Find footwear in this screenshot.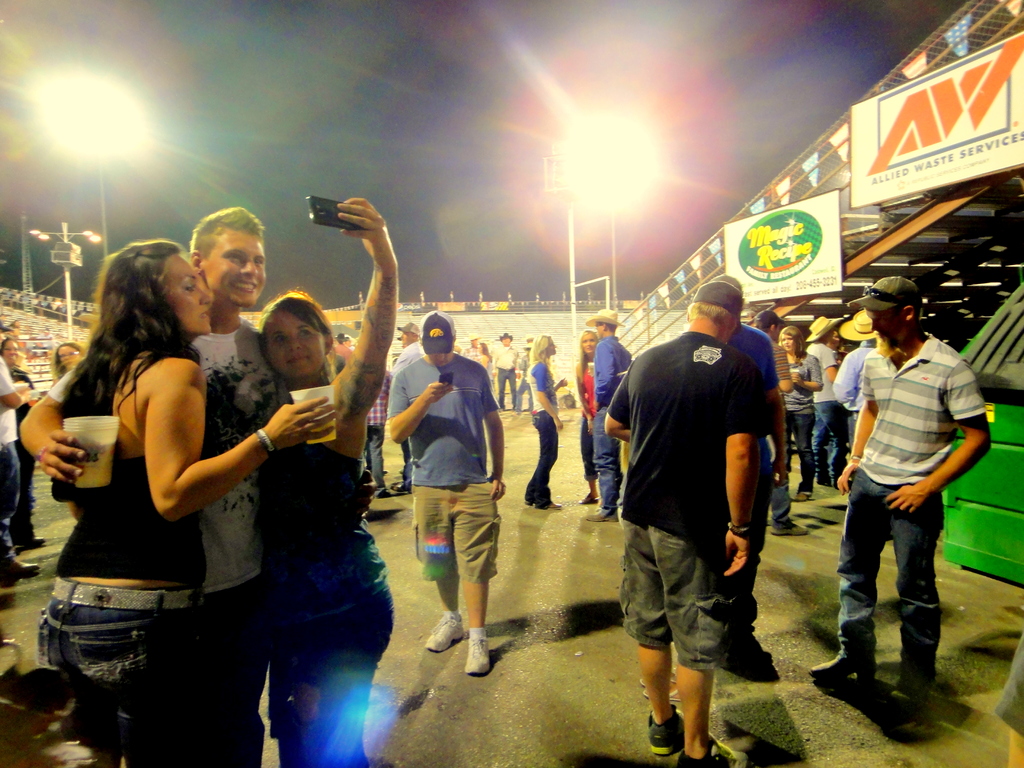
The bounding box for footwear is 868,685,928,715.
